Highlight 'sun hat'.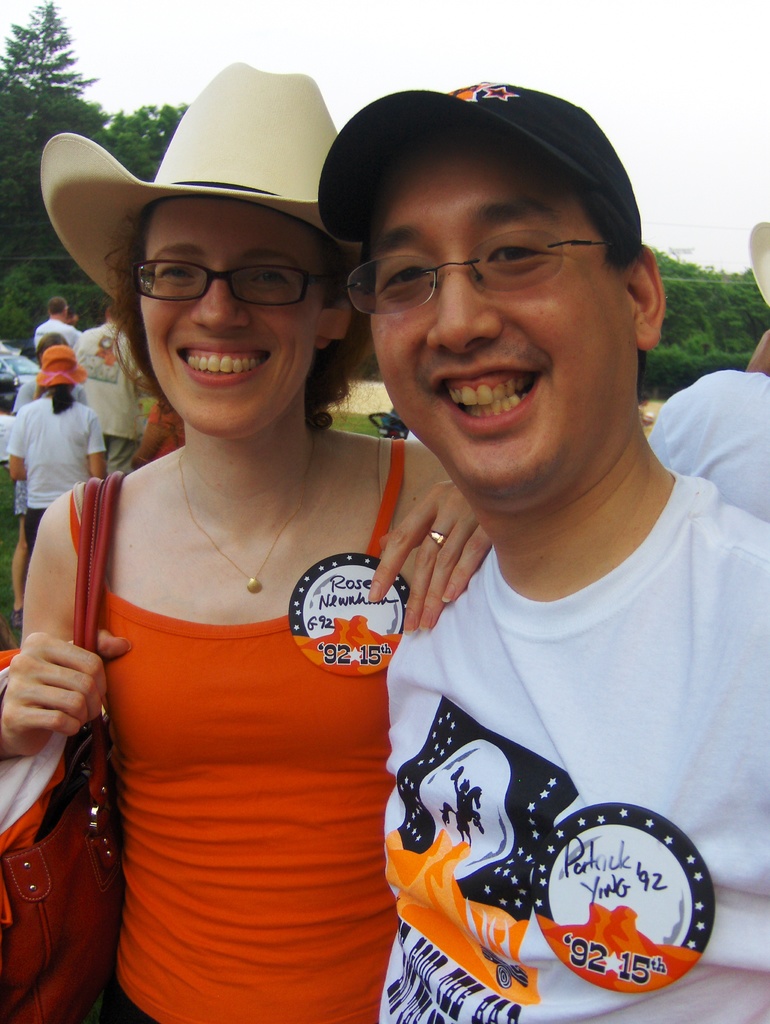
Highlighted region: left=746, top=220, right=769, bottom=314.
